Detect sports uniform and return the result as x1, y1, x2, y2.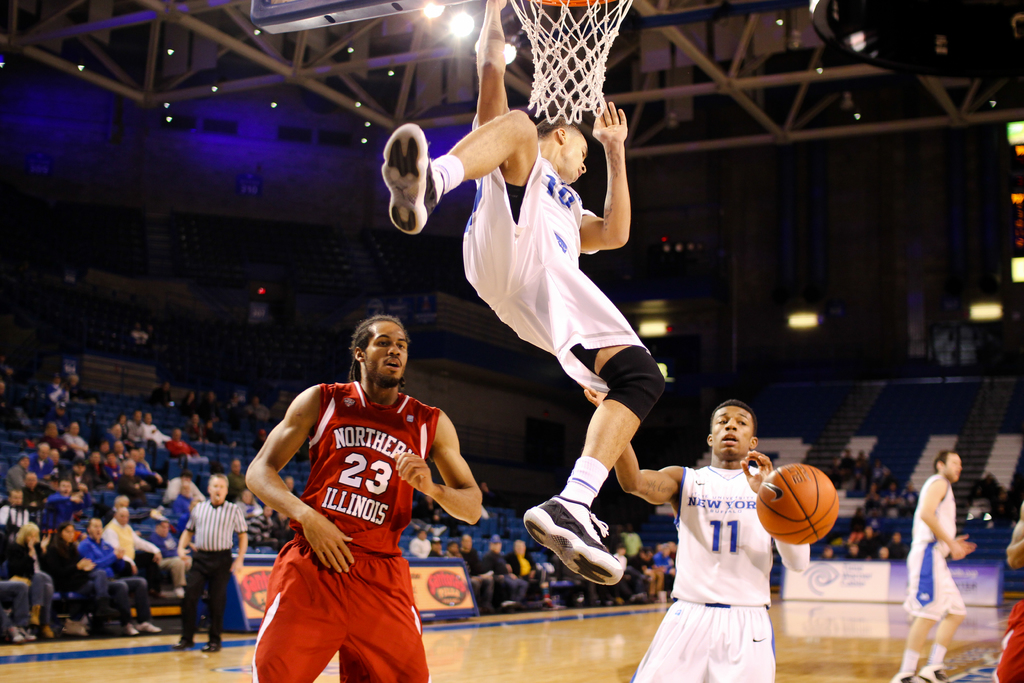
462, 99, 663, 436.
